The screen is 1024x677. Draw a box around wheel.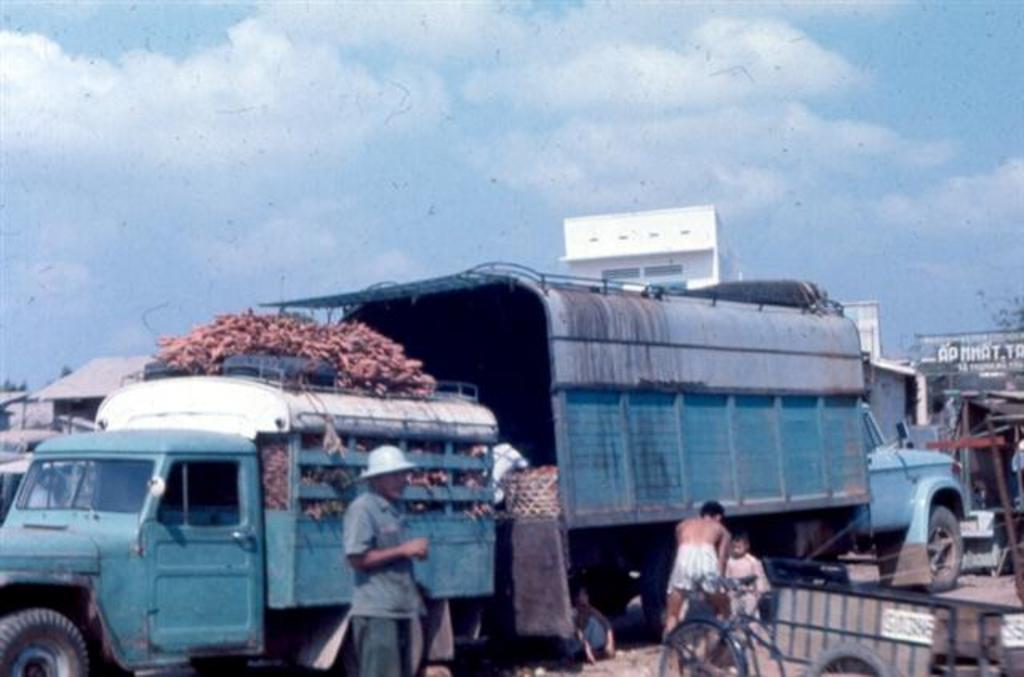
888,490,968,592.
